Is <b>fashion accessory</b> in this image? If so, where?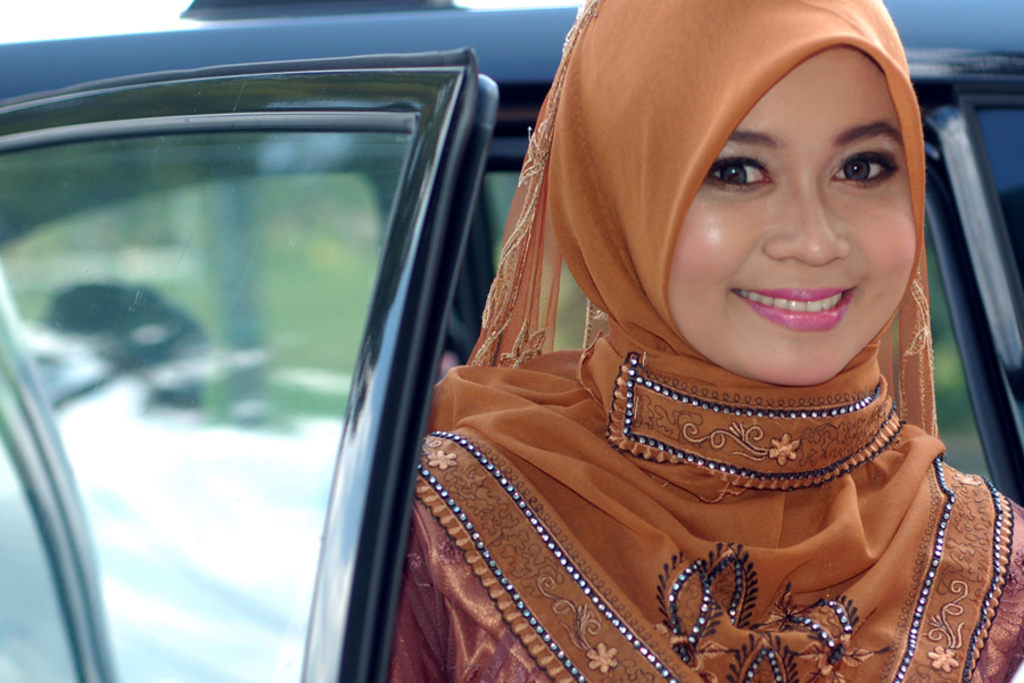
Yes, at rect(407, 0, 1015, 682).
